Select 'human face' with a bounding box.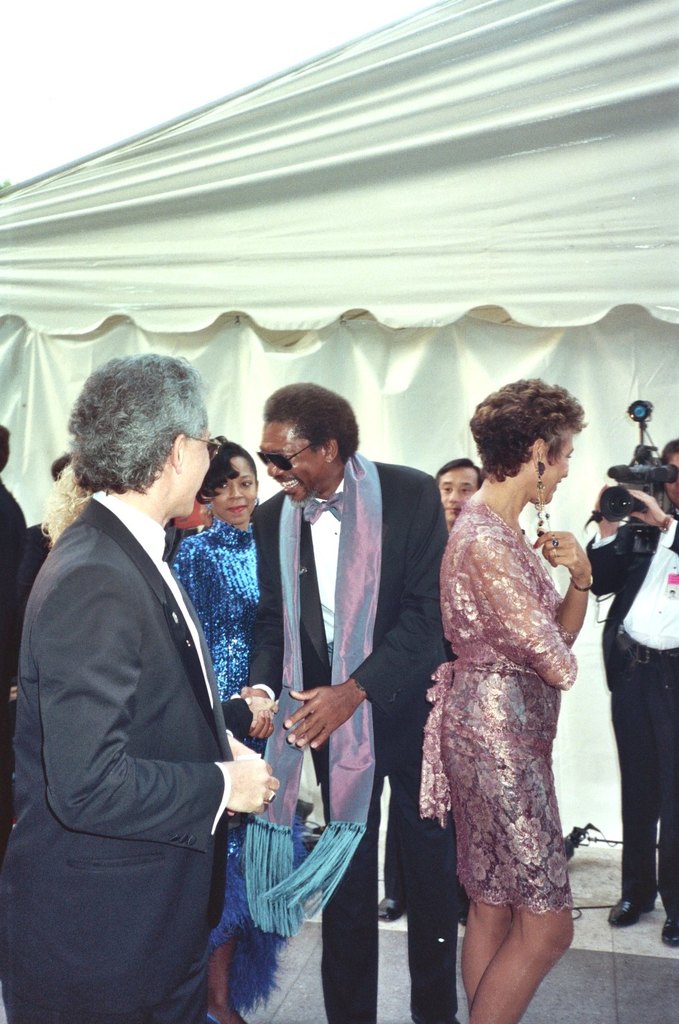
bbox=(665, 447, 678, 510).
